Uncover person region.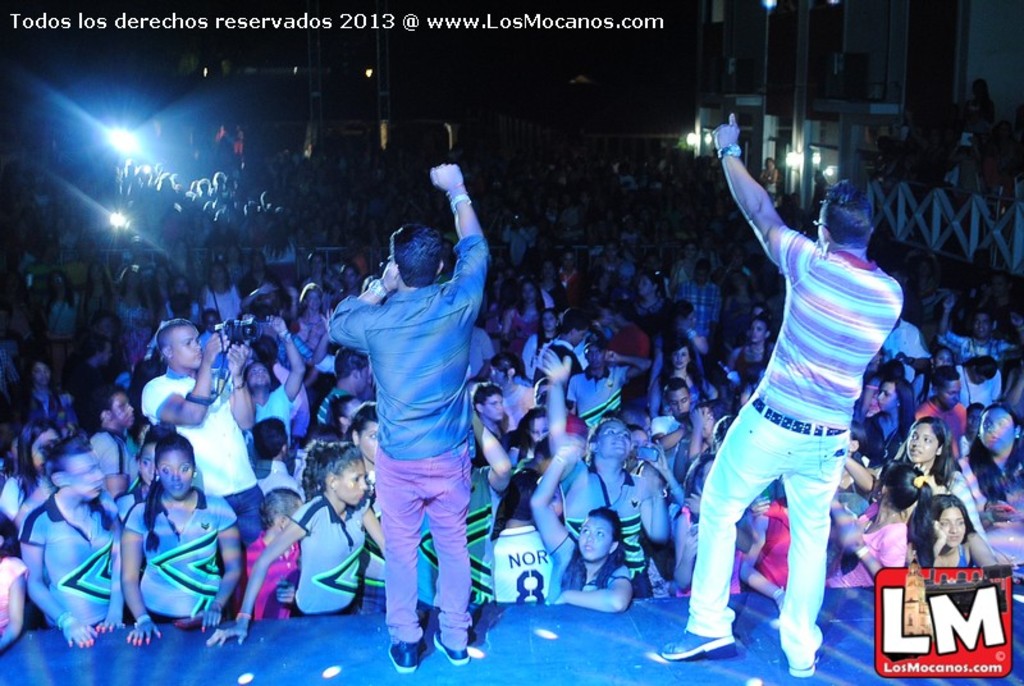
Uncovered: crop(161, 270, 202, 321).
